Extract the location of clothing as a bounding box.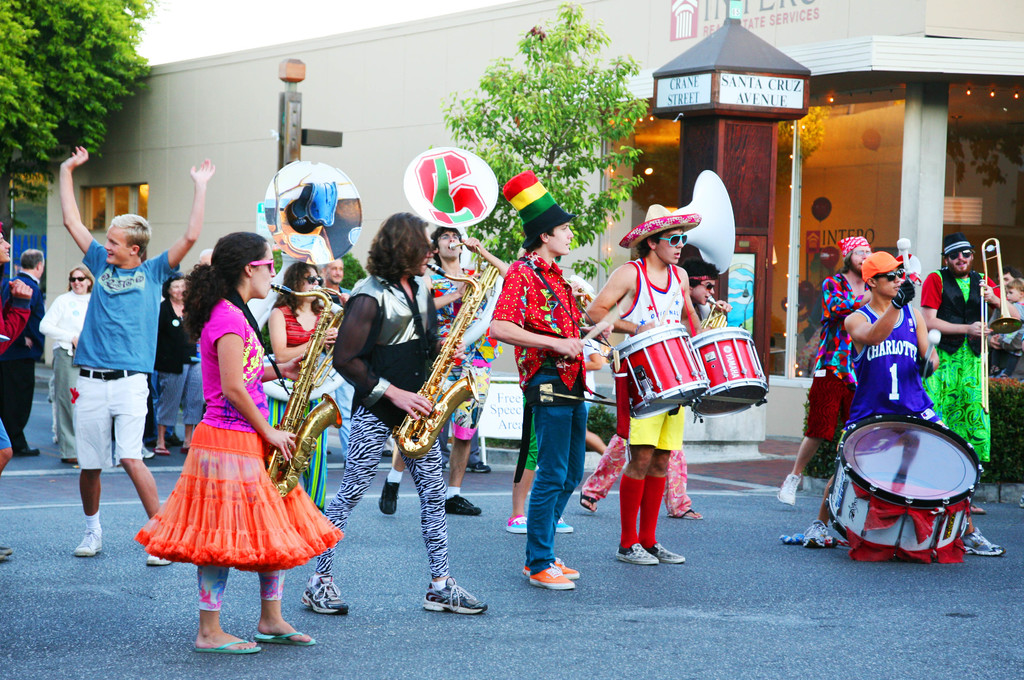
(left=823, top=291, right=925, bottom=420).
